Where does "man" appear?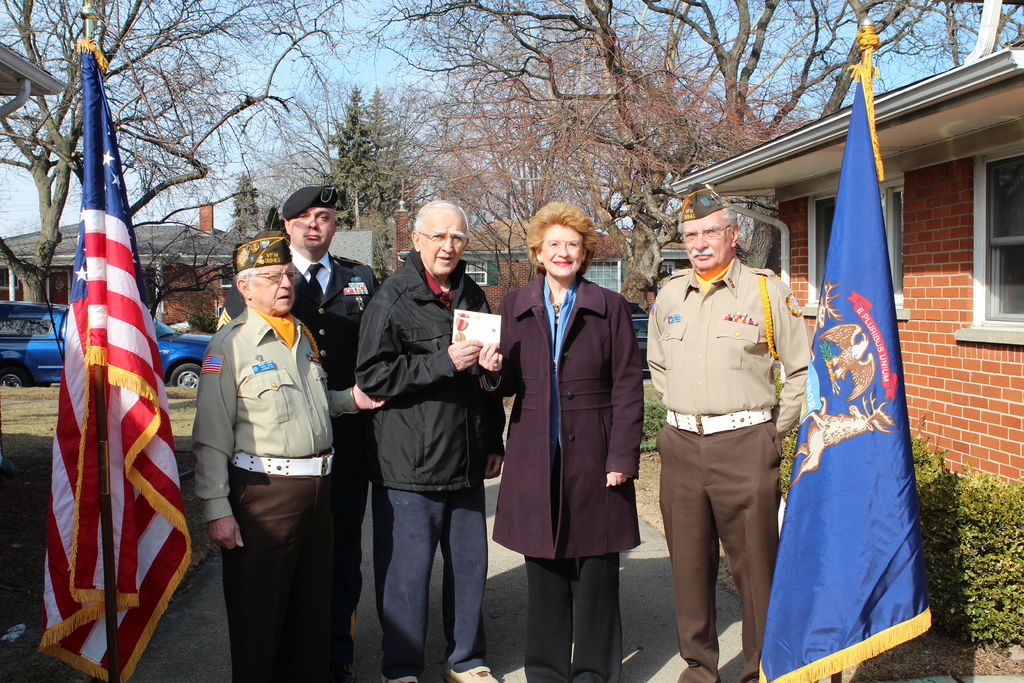
Appears at [x1=360, y1=202, x2=509, y2=682].
